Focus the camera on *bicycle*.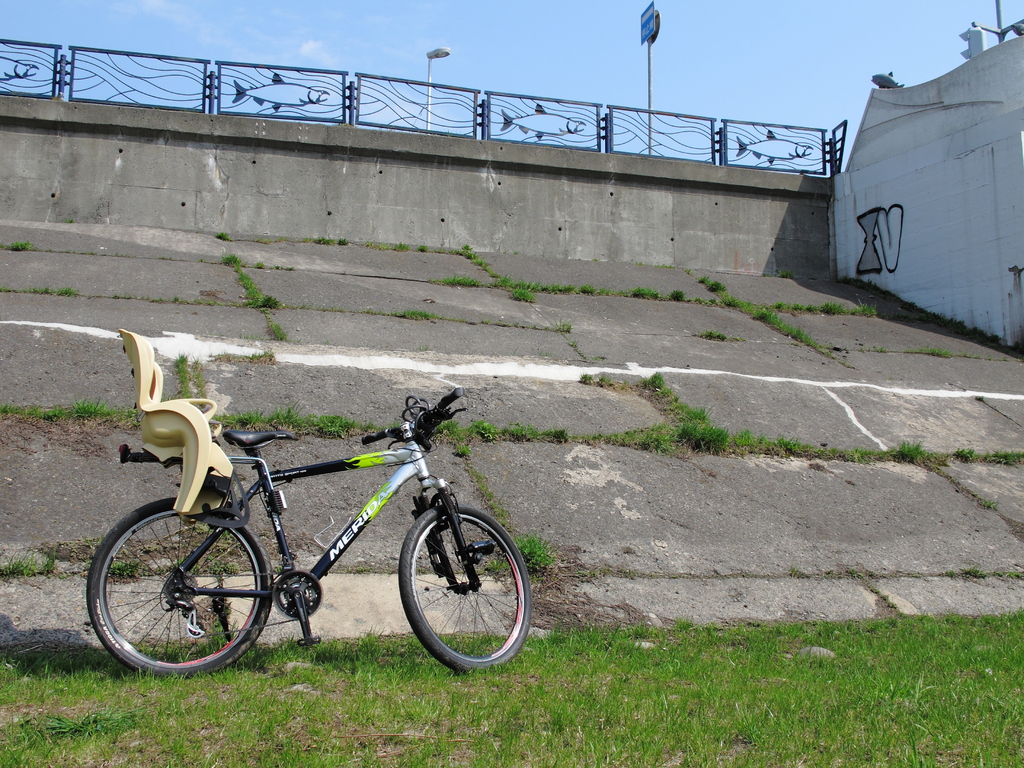
Focus region: [x1=80, y1=383, x2=554, y2=682].
